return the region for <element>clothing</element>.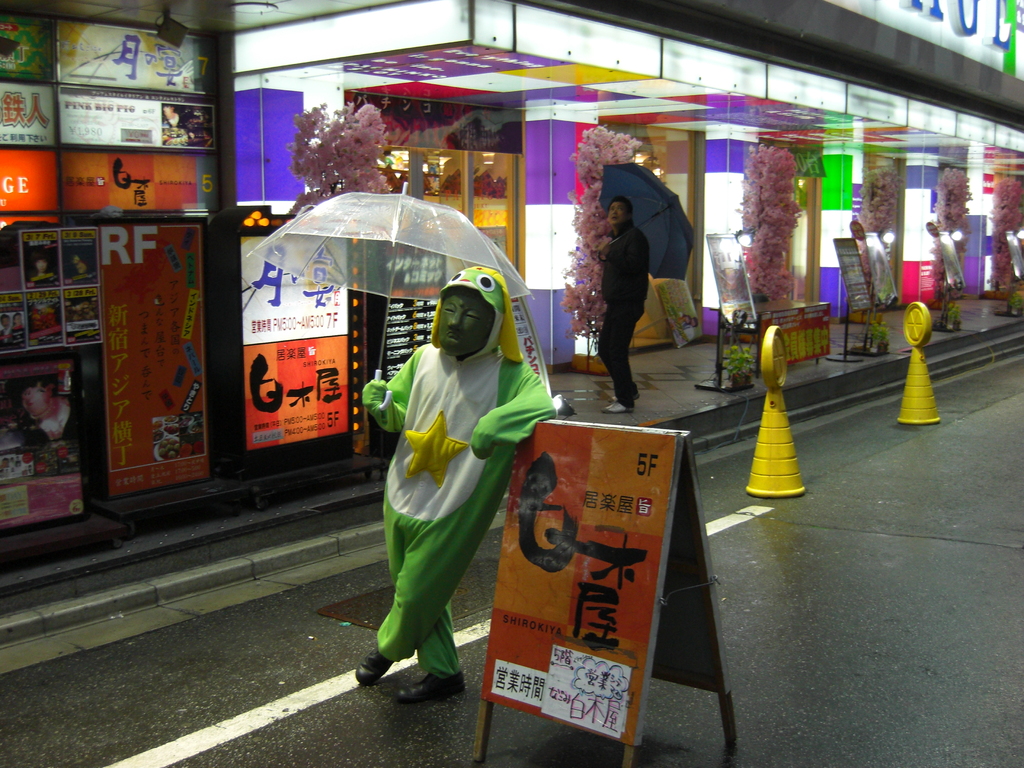
select_region(595, 221, 655, 413).
